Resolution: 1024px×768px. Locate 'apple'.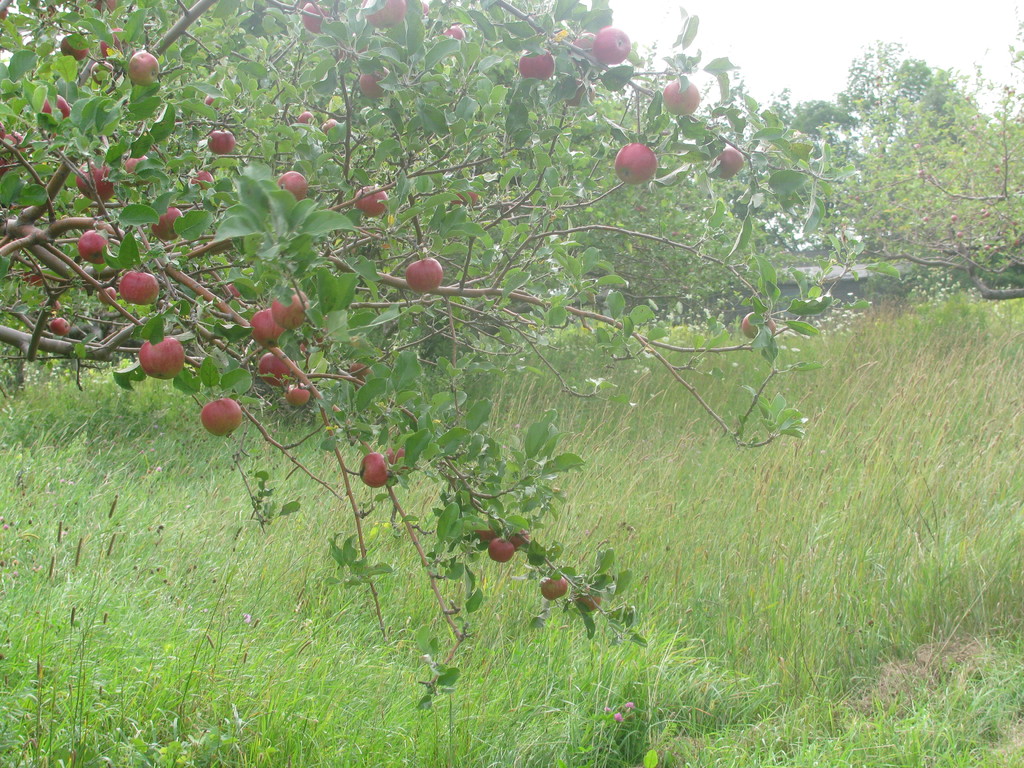
l=360, t=65, r=393, b=103.
